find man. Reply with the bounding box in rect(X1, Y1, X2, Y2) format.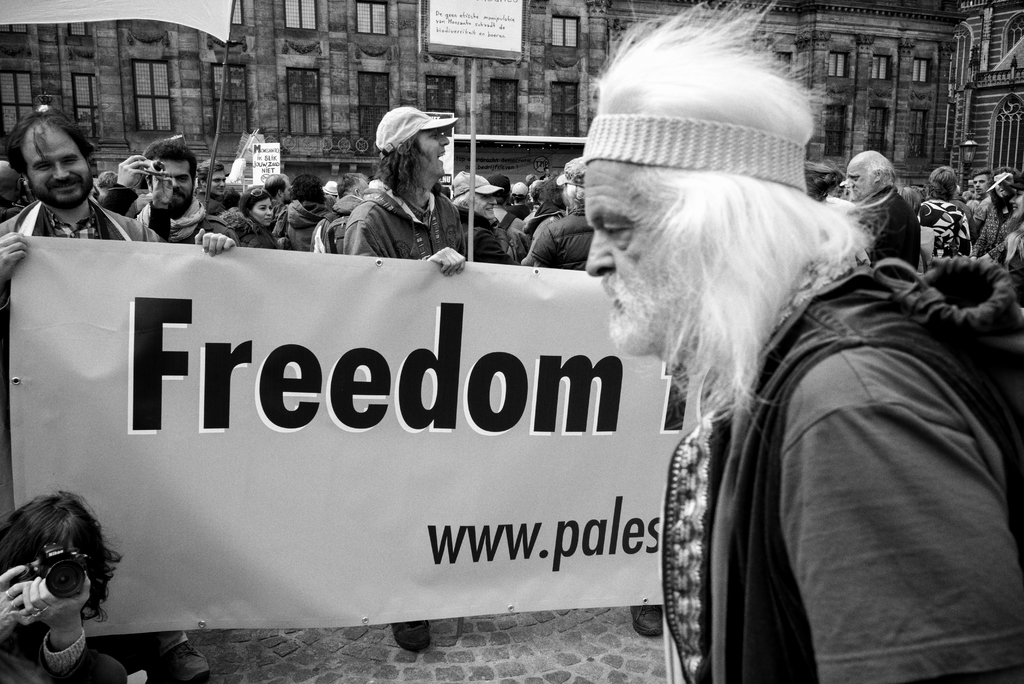
rect(578, 0, 1023, 683).
